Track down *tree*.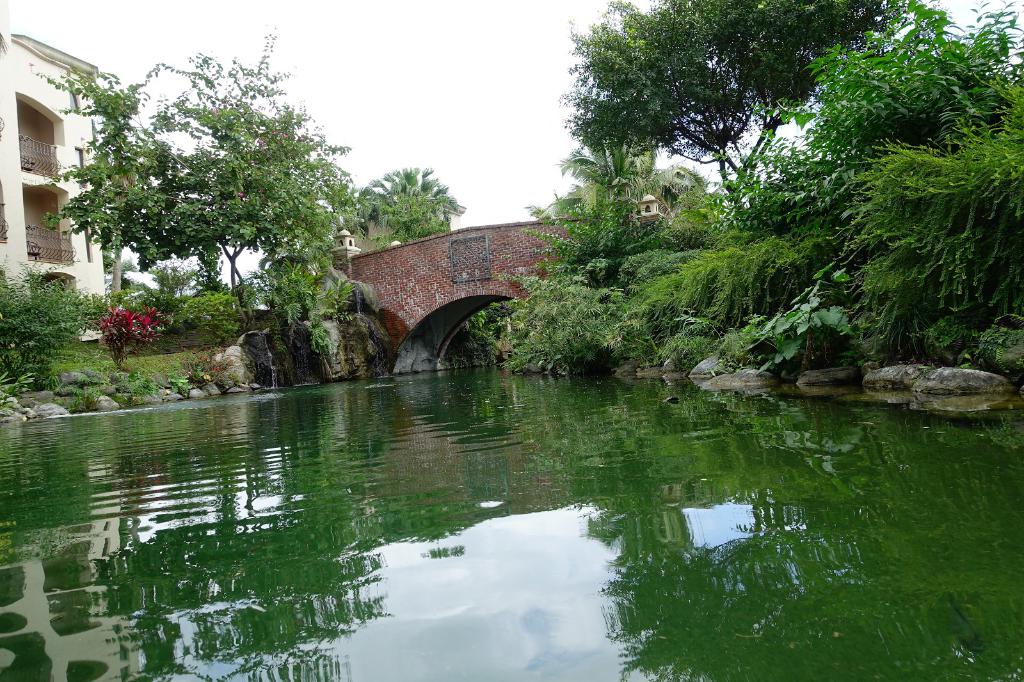
Tracked to crop(550, 0, 915, 233).
